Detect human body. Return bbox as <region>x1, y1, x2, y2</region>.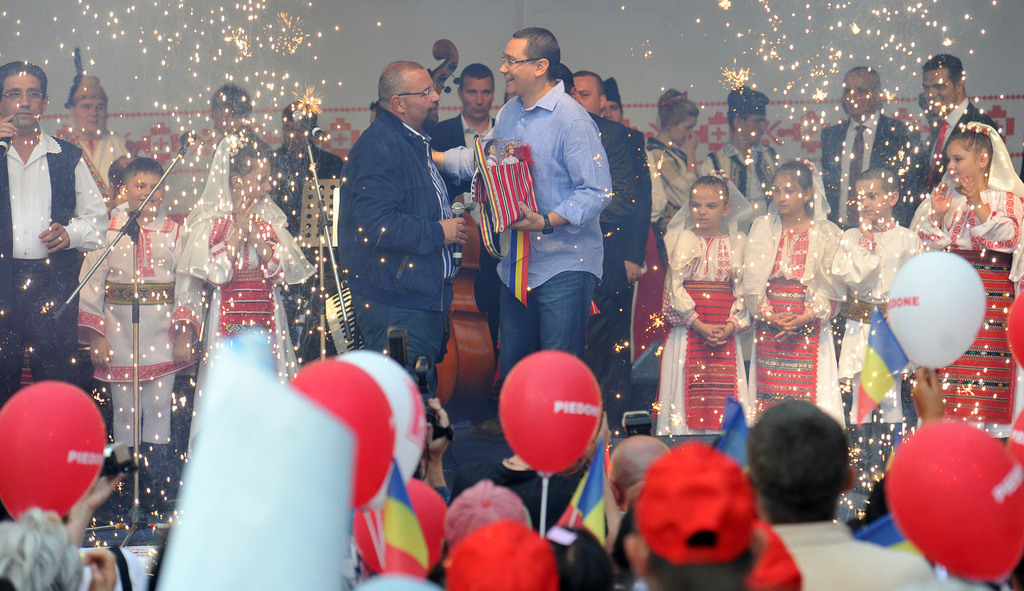
<region>822, 72, 934, 240</region>.
